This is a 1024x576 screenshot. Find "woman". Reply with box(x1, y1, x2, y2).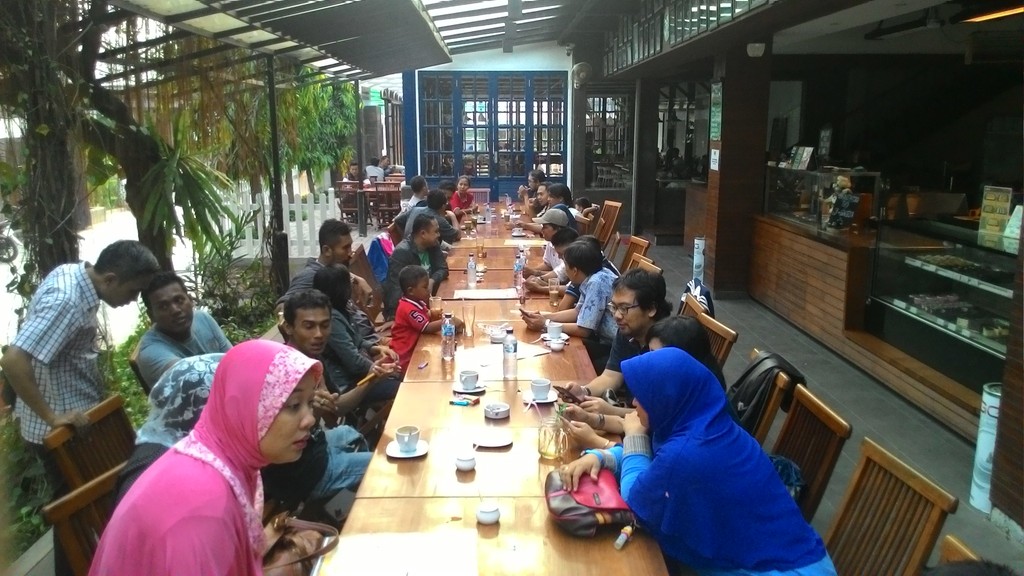
box(555, 314, 729, 433).
